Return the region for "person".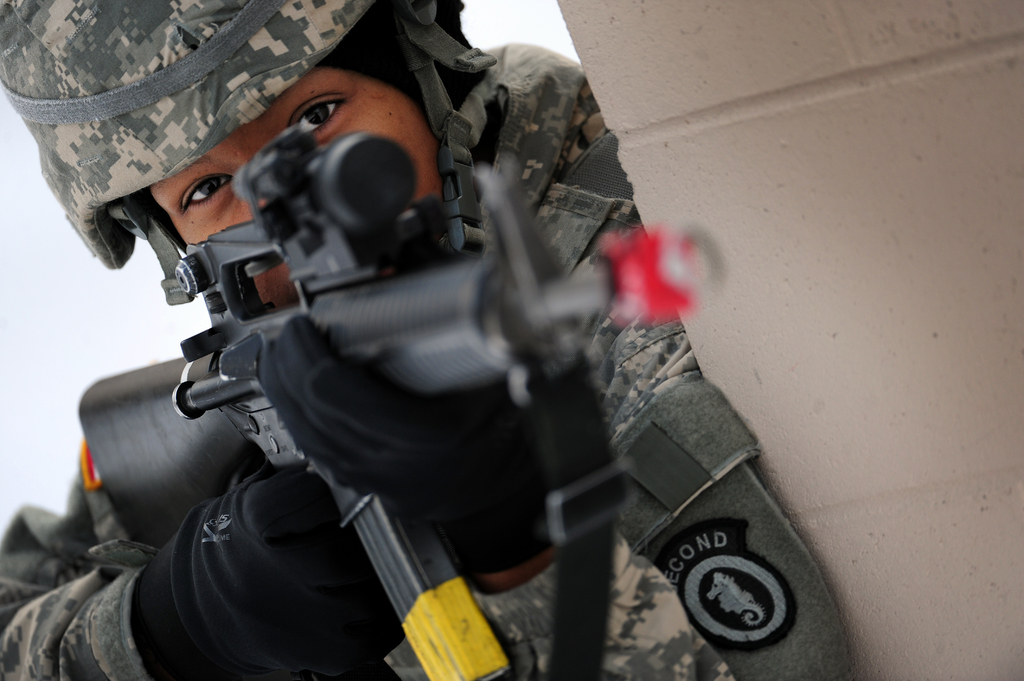
(50,5,787,680).
